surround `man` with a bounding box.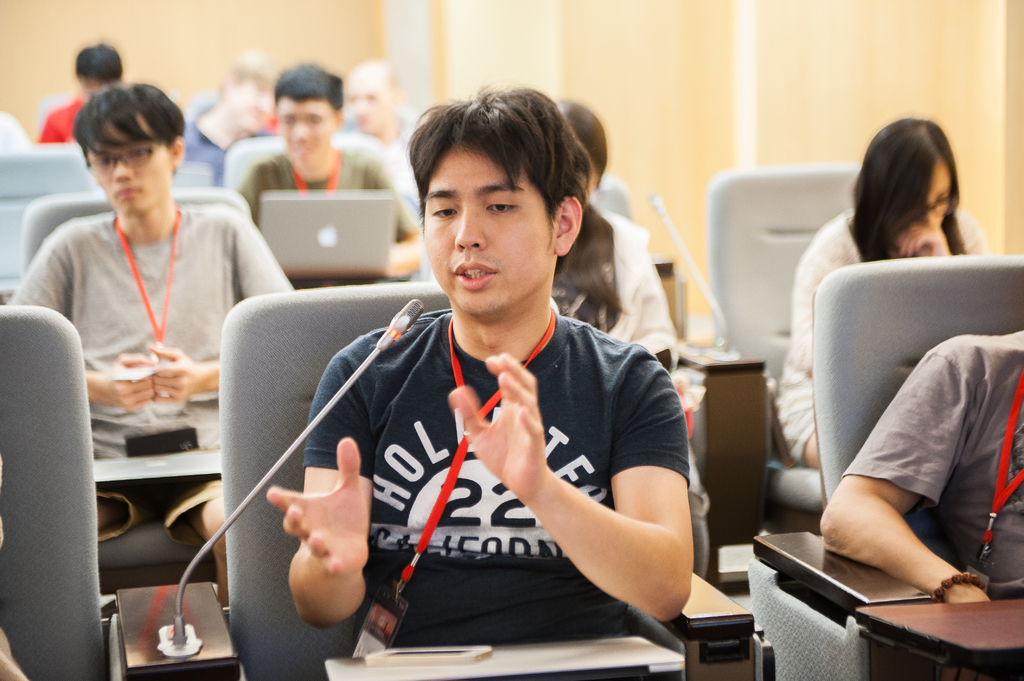
[left=177, top=53, right=282, bottom=186].
